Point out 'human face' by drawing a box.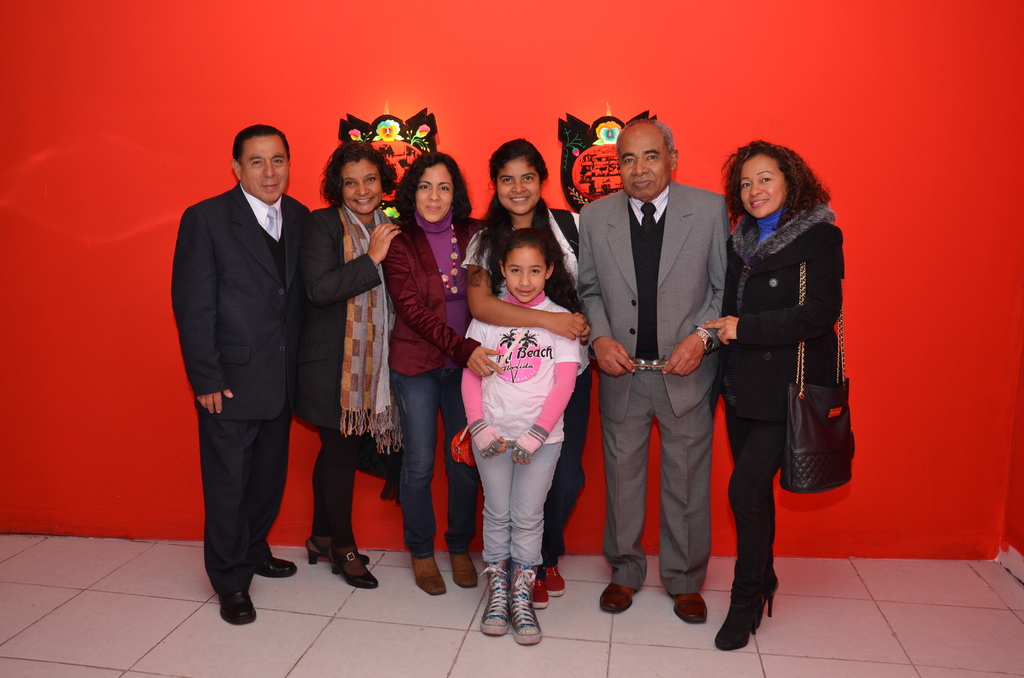
select_region(620, 133, 673, 198).
